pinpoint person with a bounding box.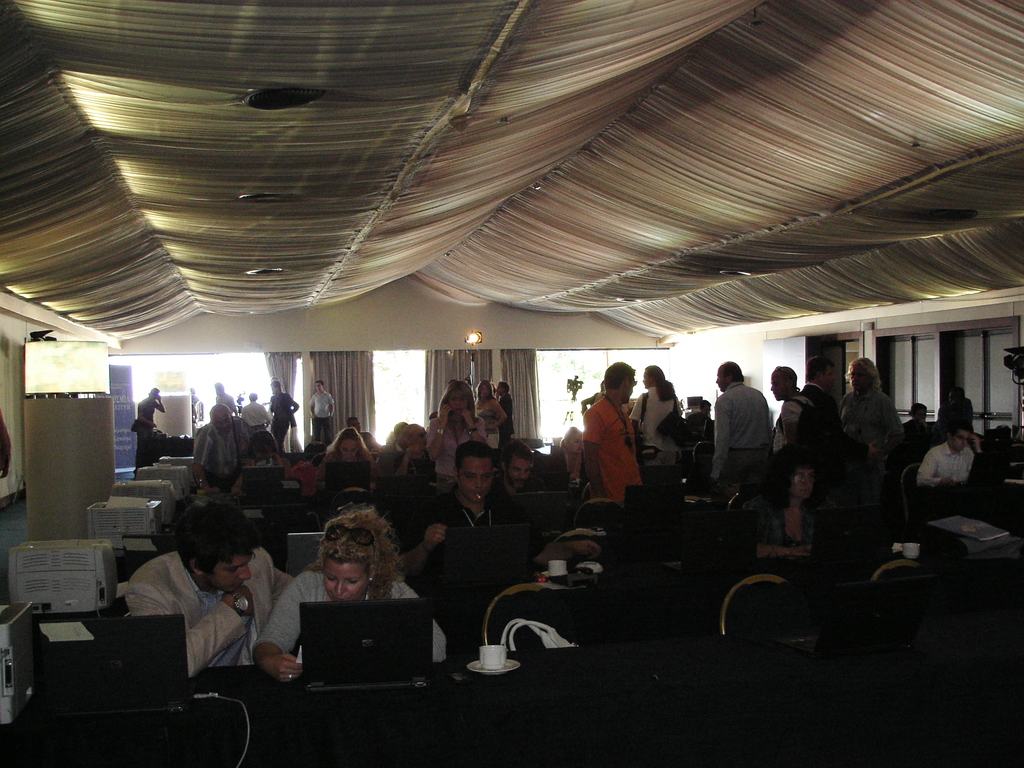
detection(428, 381, 486, 495).
